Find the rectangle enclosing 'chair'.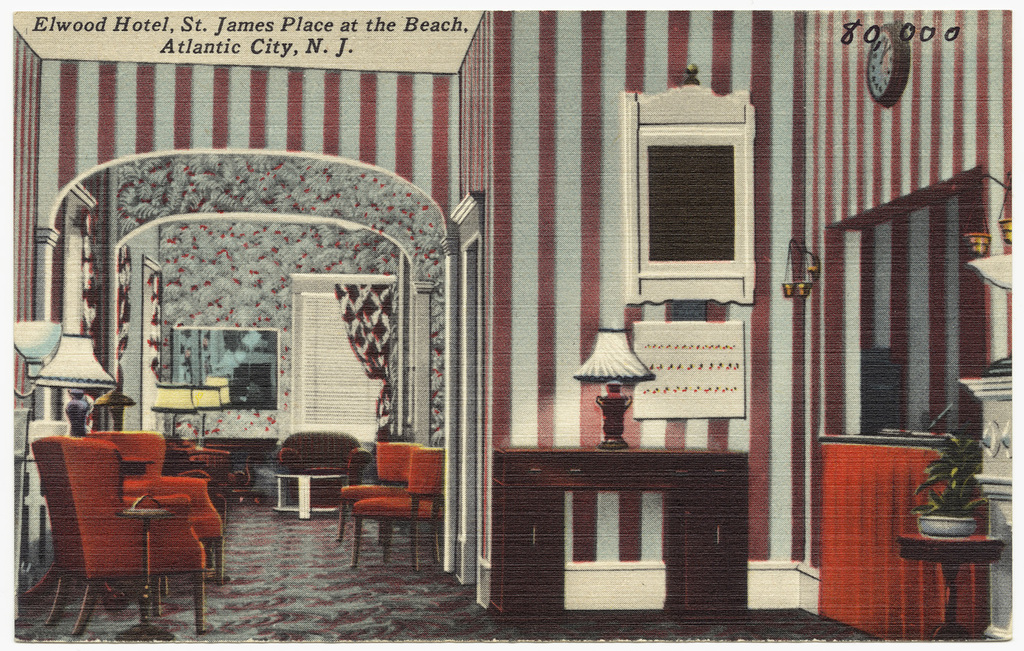
locate(276, 428, 372, 510).
